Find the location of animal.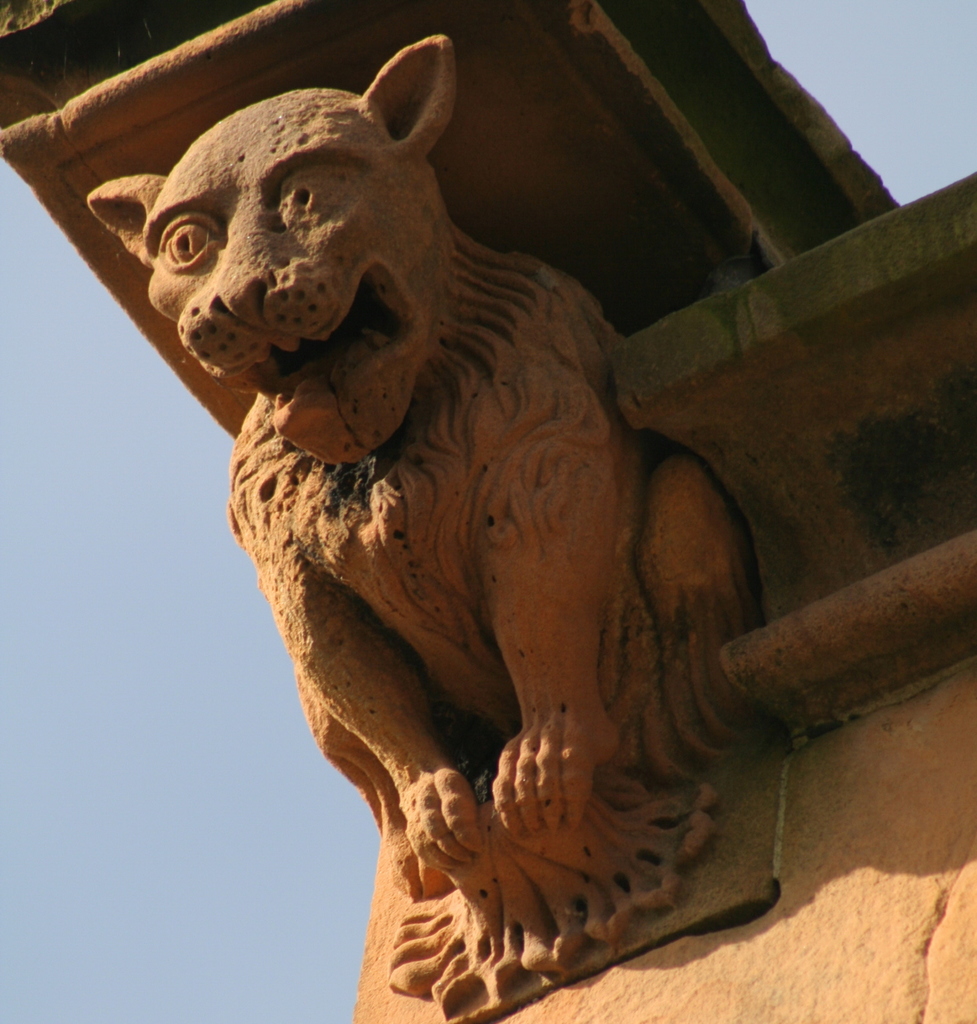
Location: region(86, 30, 782, 867).
